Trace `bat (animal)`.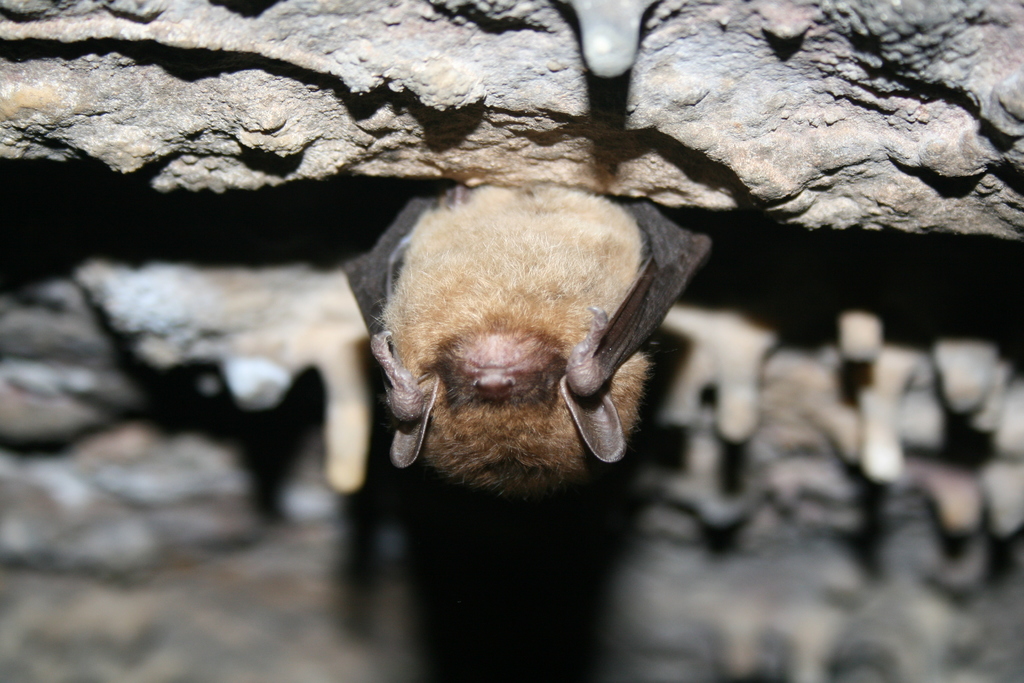
Traced to (340,167,713,501).
